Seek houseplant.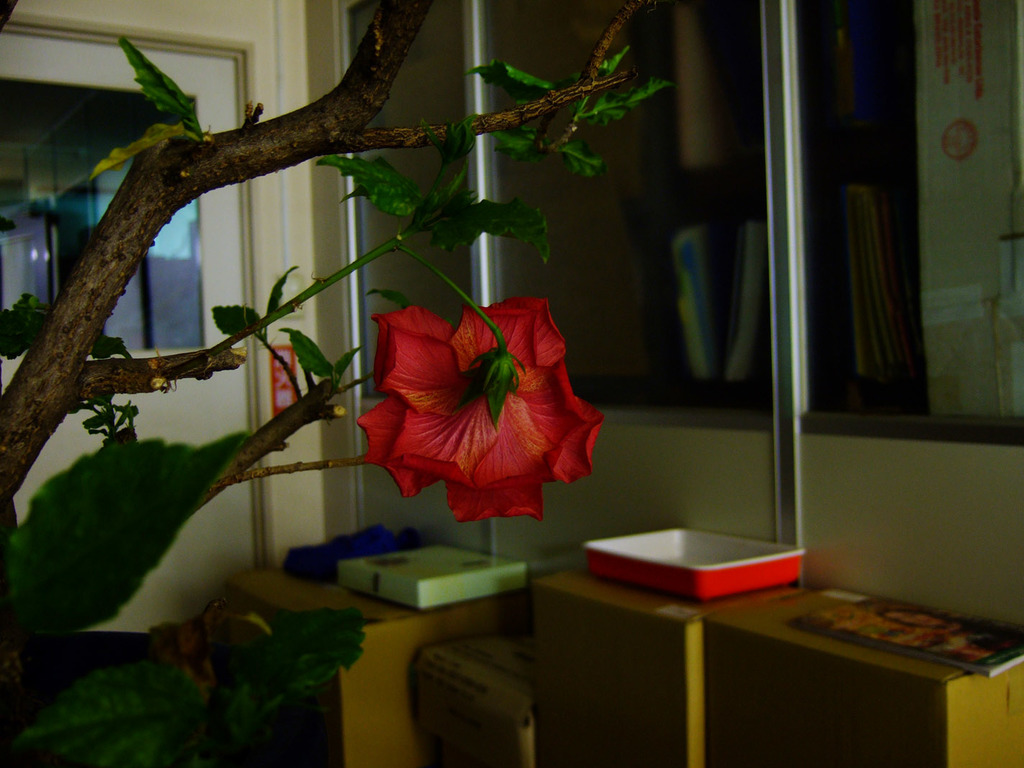
{"x1": 0, "y1": 0, "x2": 685, "y2": 767}.
